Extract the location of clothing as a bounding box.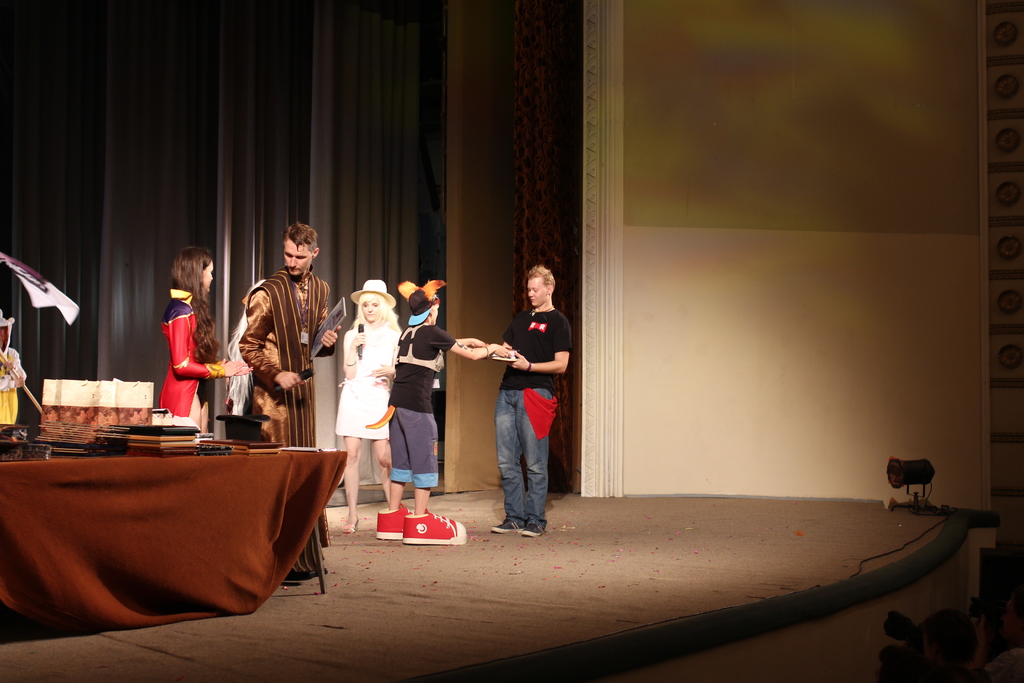
locate(497, 308, 585, 514).
